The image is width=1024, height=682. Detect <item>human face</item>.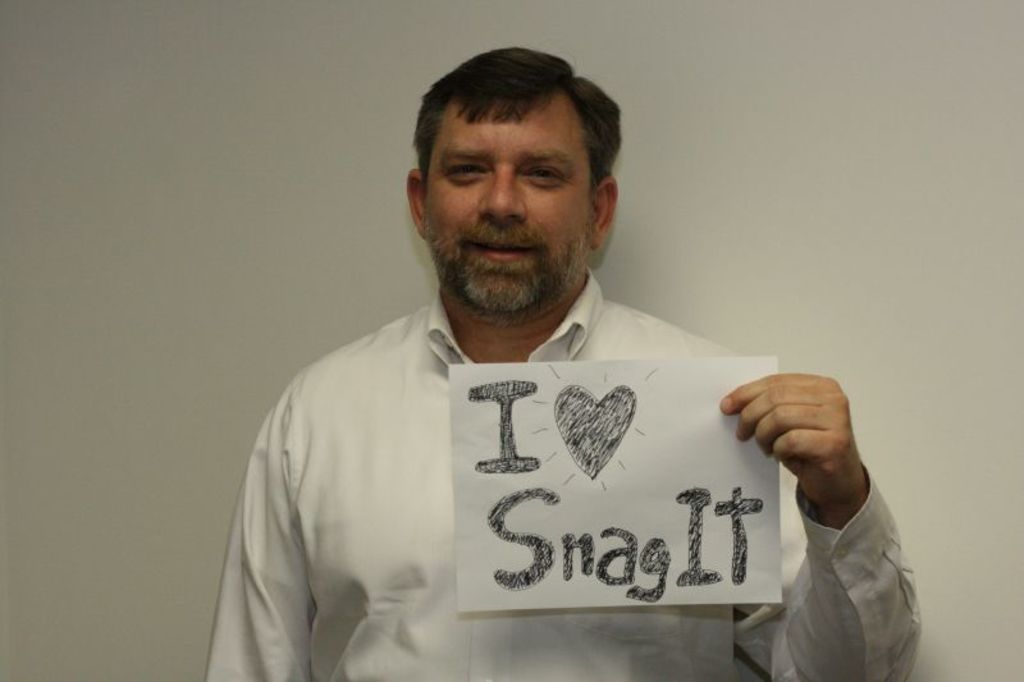
Detection: box=[419, 95, 595, 316].
